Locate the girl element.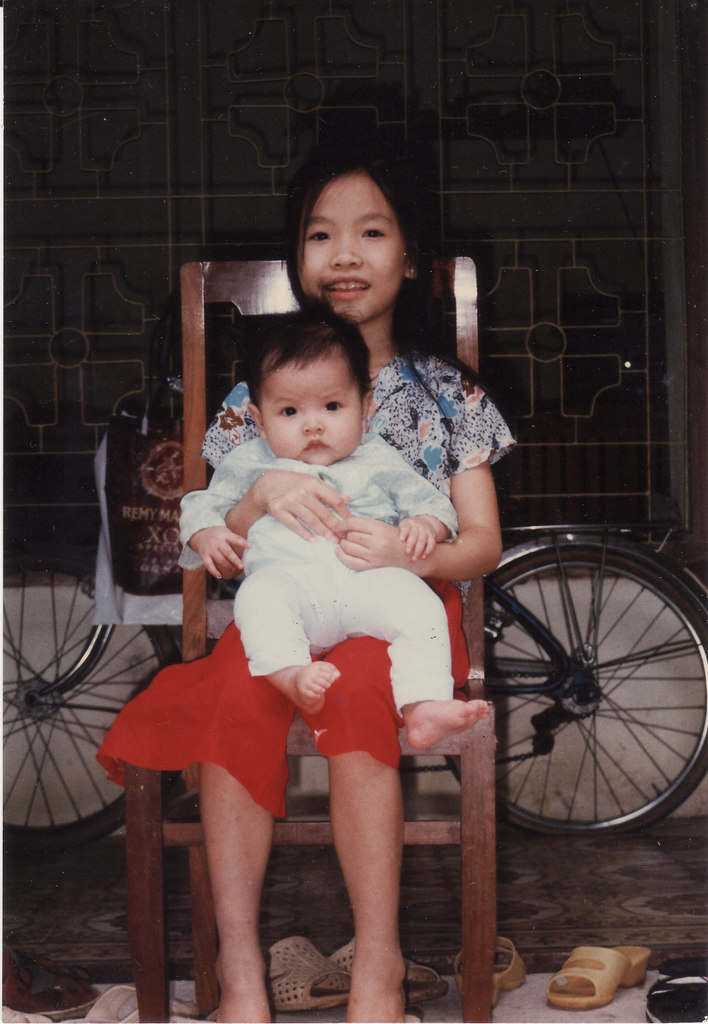
Element bbox: BBox(95, 135, 512, 1023).
